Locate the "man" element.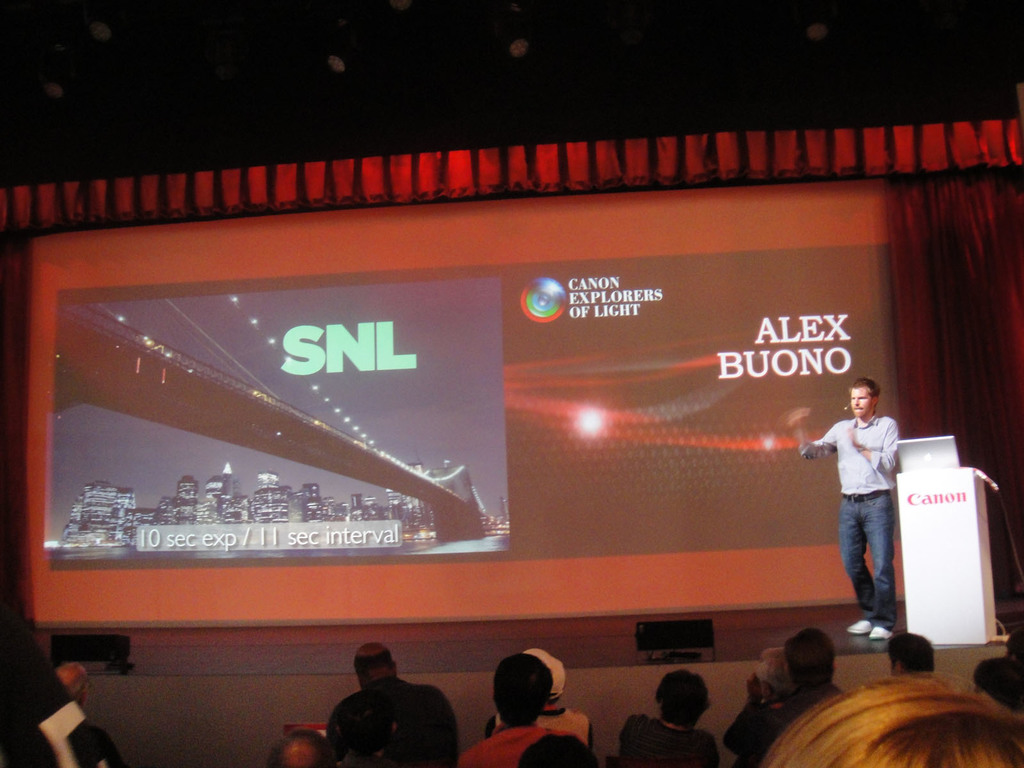
Element bbox: detection(457, 651, 584, 767).
